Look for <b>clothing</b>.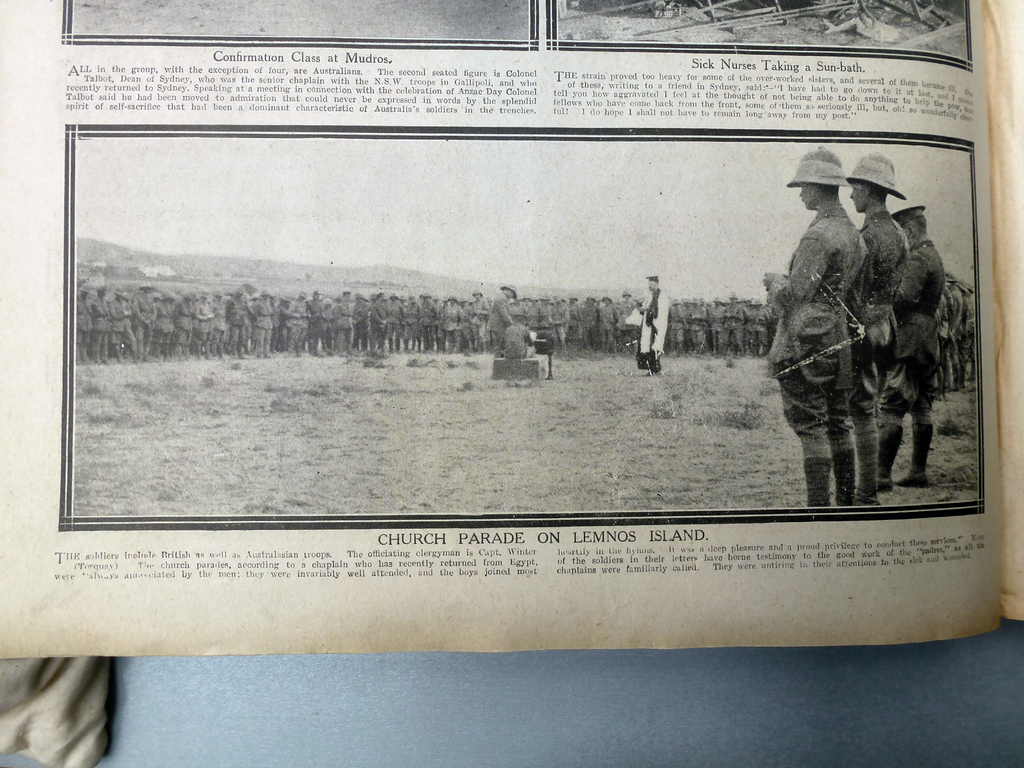
Found: region(129, 296, 161, 359).
